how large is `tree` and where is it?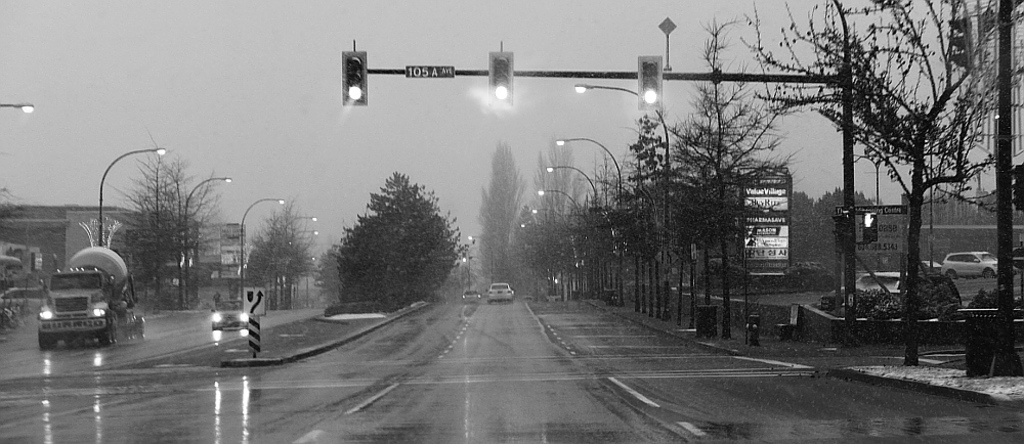
Bounding box: BBox(745, 0, 1019, 381).
